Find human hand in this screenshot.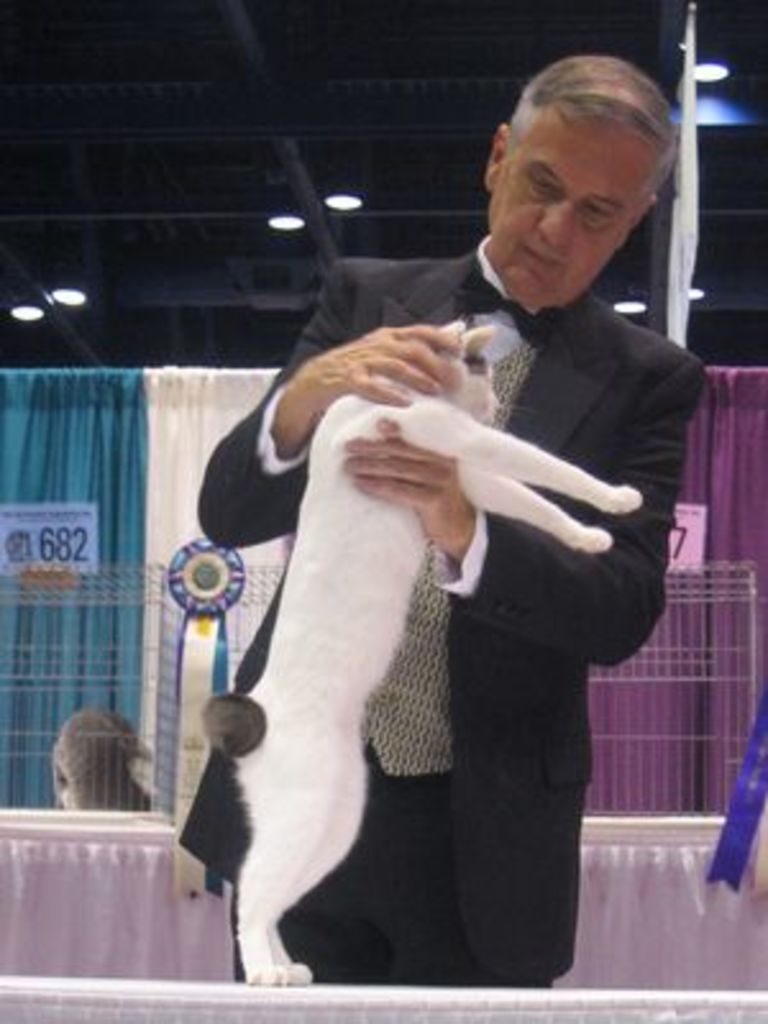
The bounding box for human hand is box(335, 415, 476, 550).
